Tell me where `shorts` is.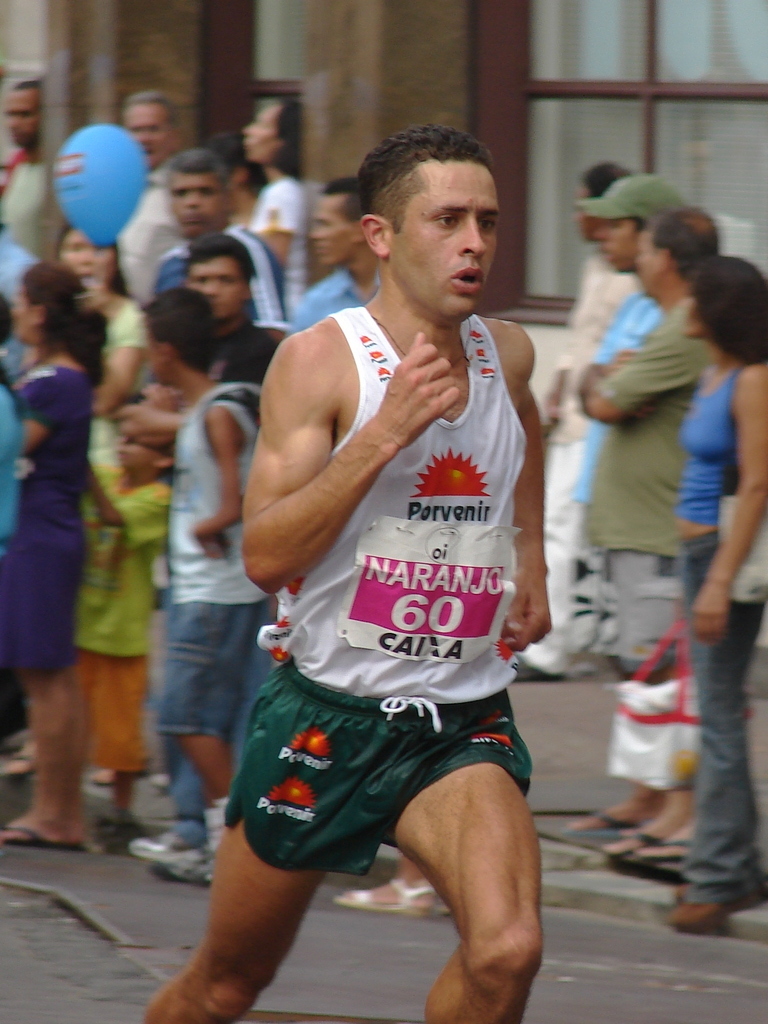
`shorts` is at crop(75, 651, 151, 768).
